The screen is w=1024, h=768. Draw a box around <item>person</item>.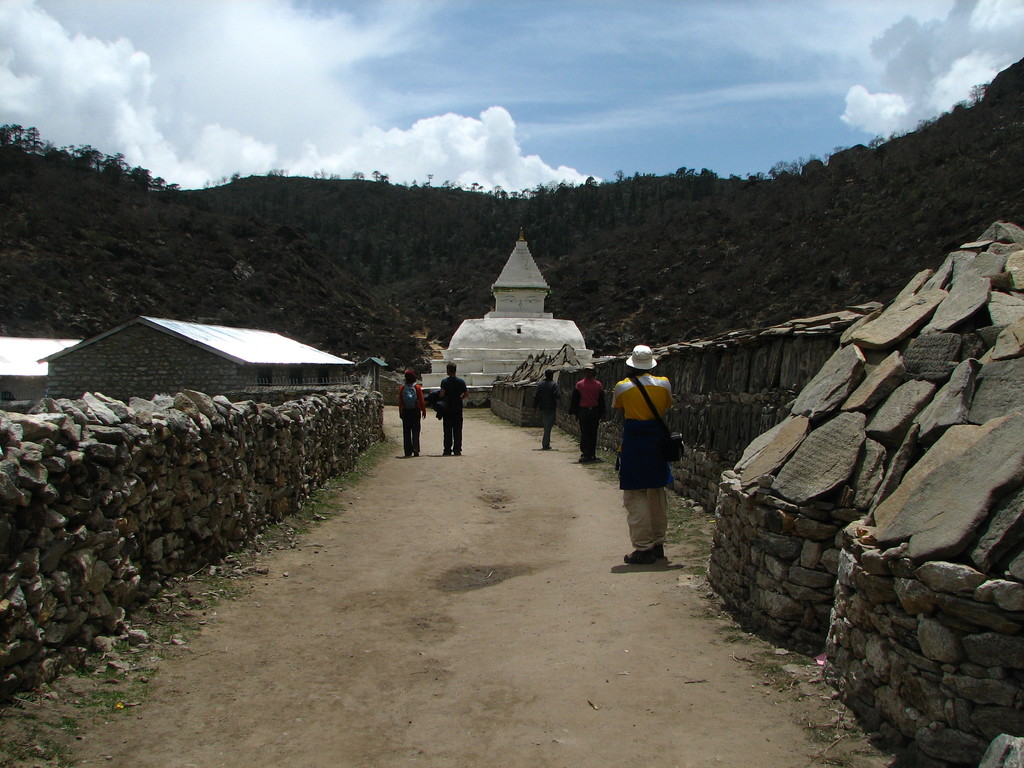
{"x1": 396, "y1": 370, "x2": 428, "y2": 461}.
